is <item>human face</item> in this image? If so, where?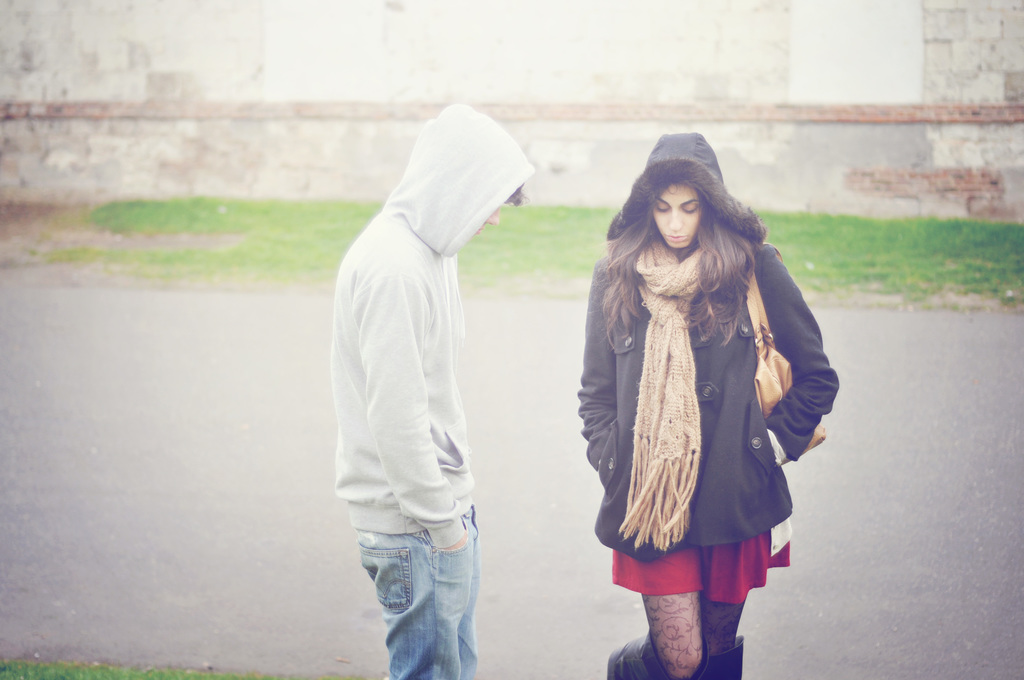
Yes, at locate(653, 183, 703, 250).
